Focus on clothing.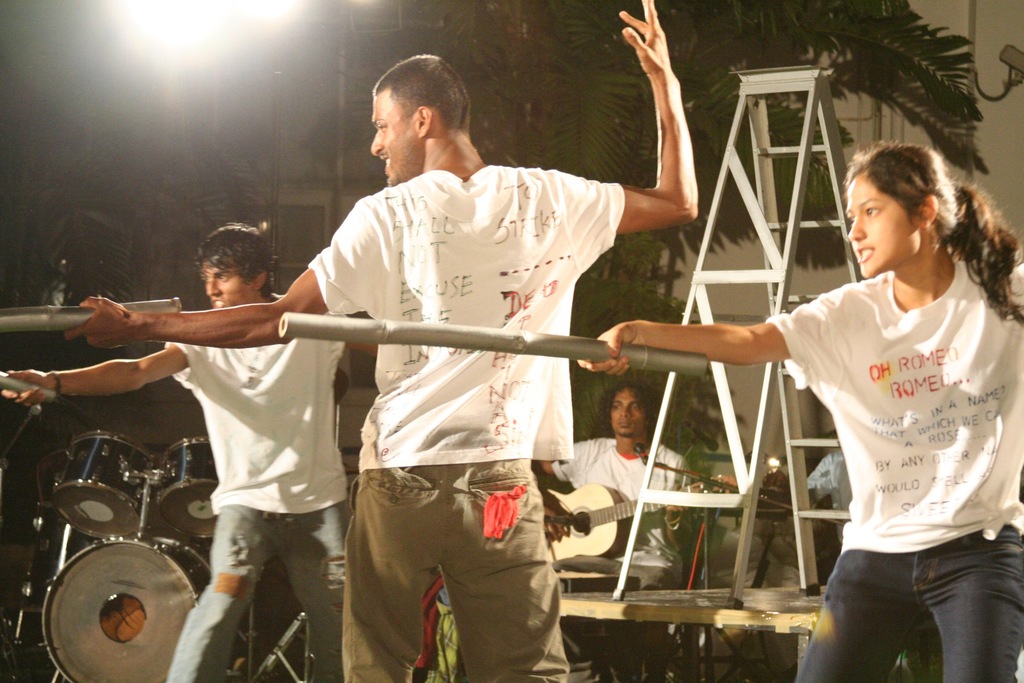
Focused at pyautogui.locateOnScreen(776, 448, 869, 552).
